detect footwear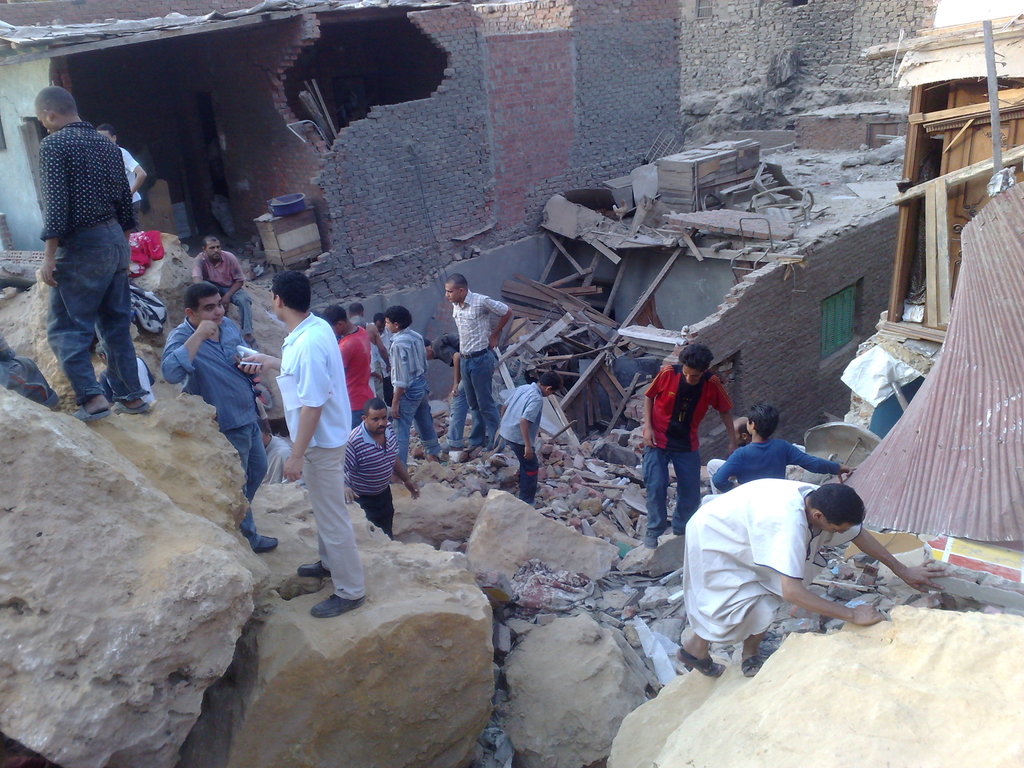
<region>311, 590, 364, 618</region>
